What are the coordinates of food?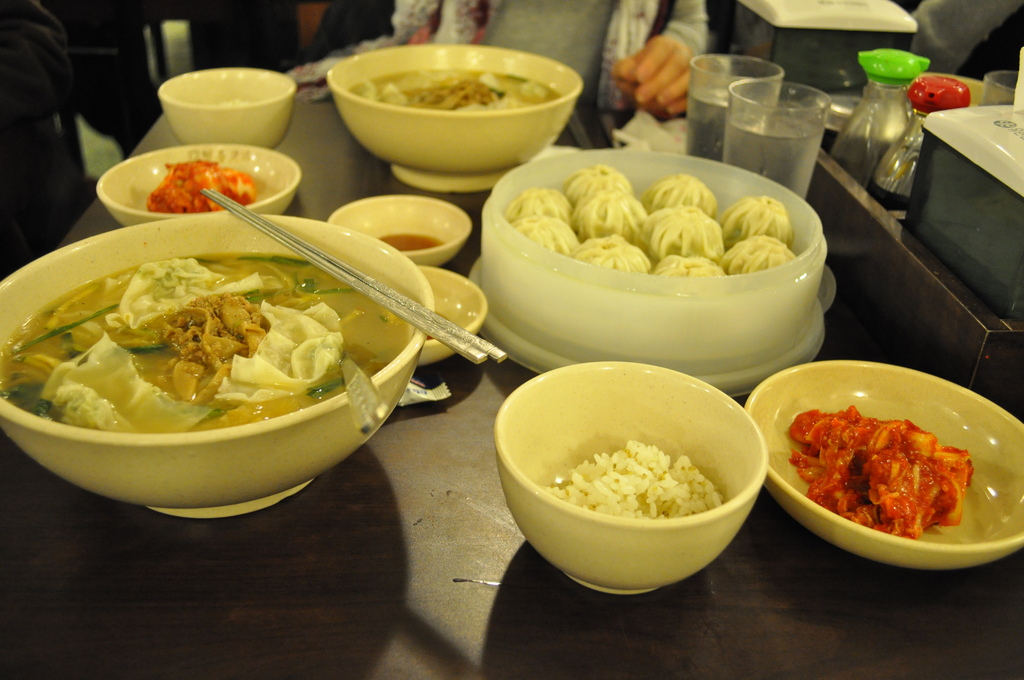
locate(577, 228, 656, 273).
